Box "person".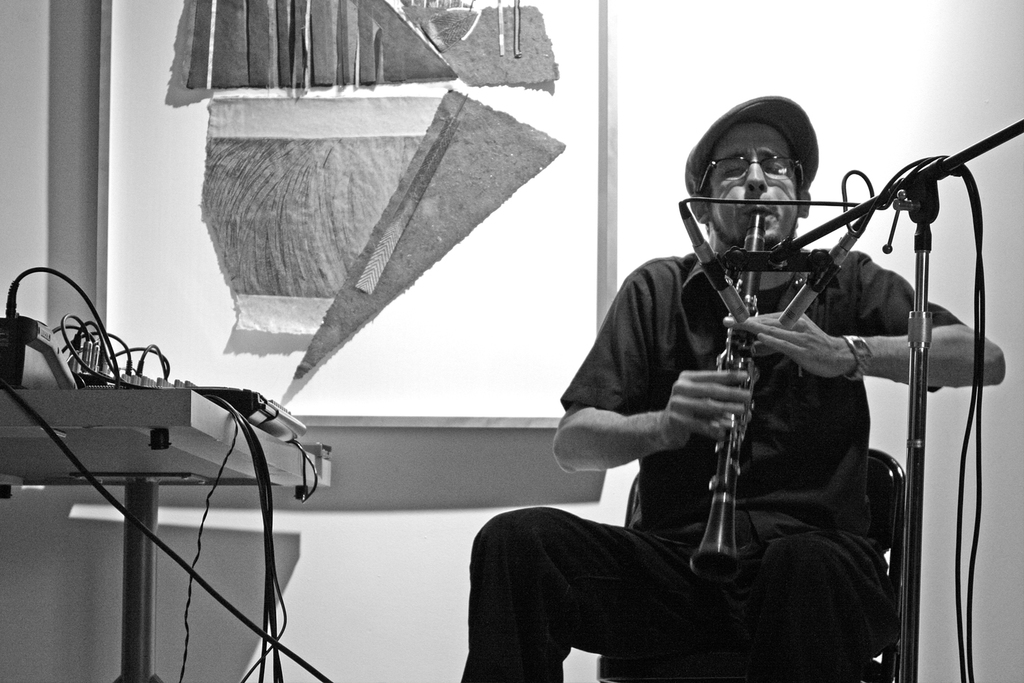
[462, 94, 1006, 682].
